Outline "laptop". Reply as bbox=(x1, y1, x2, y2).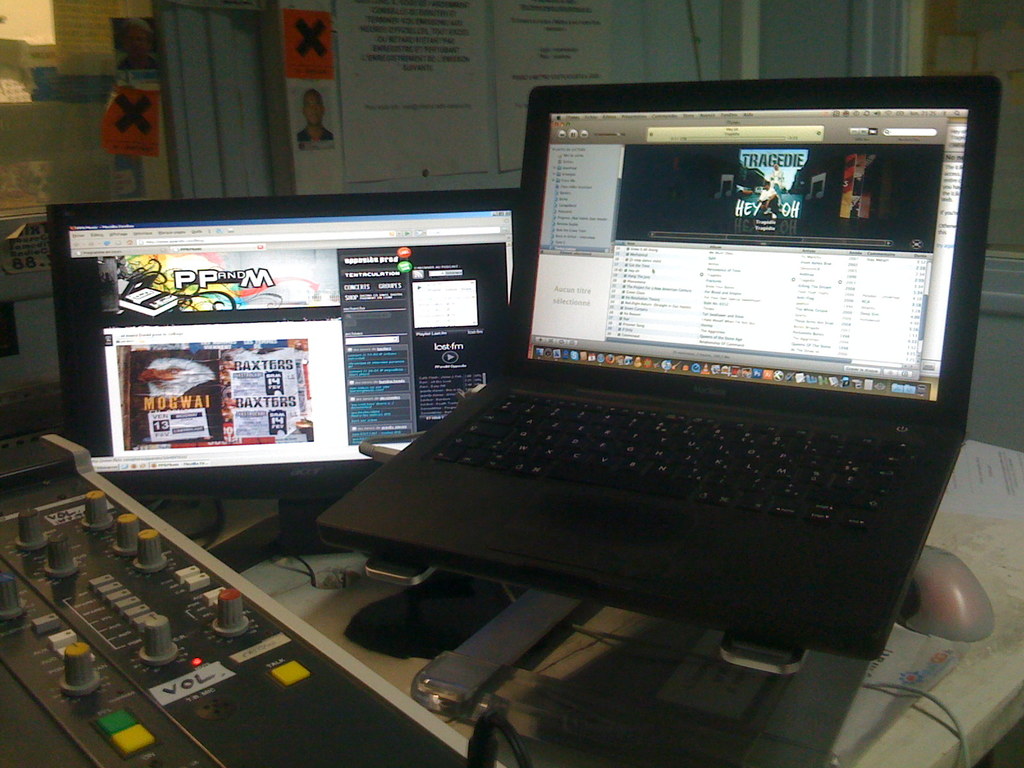
bbox=(324, 98, 1001, 701).
